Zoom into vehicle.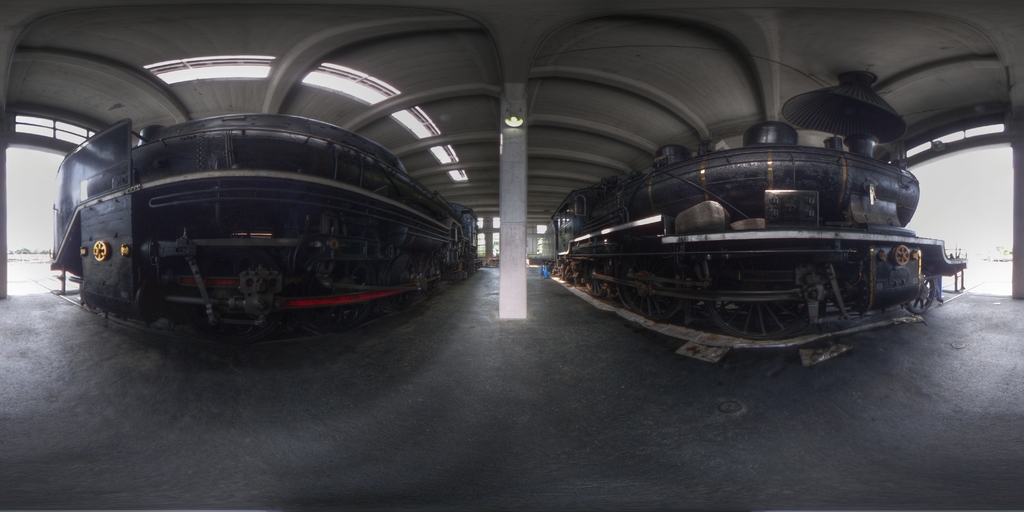
Zoom target: [979, 246, 1016, 265].
